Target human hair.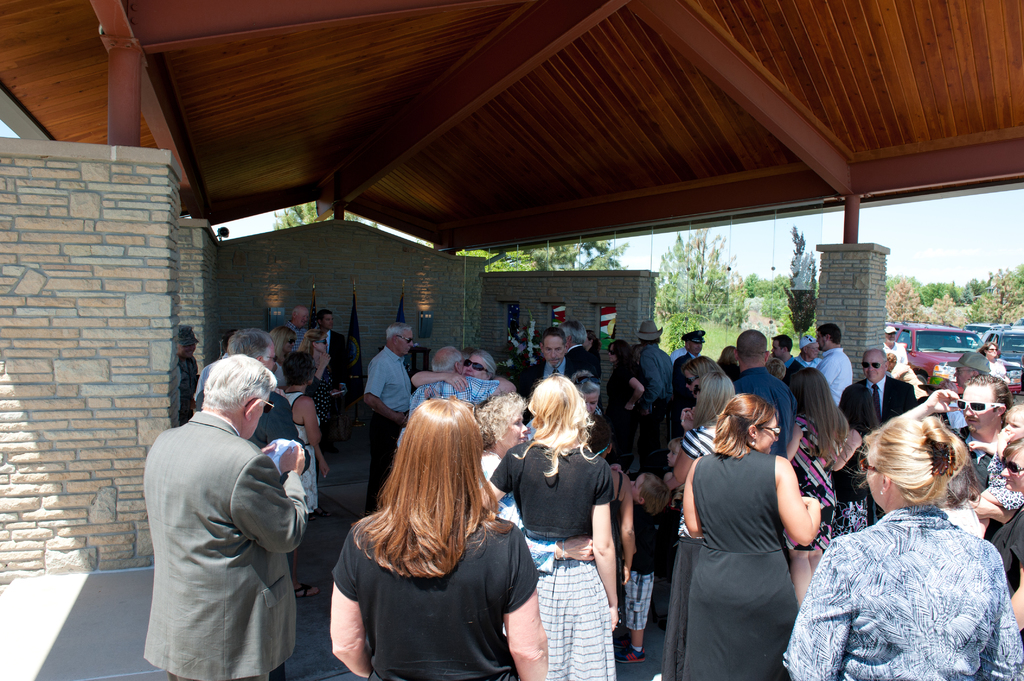
Target region: [979, 339, 1001, 360].
